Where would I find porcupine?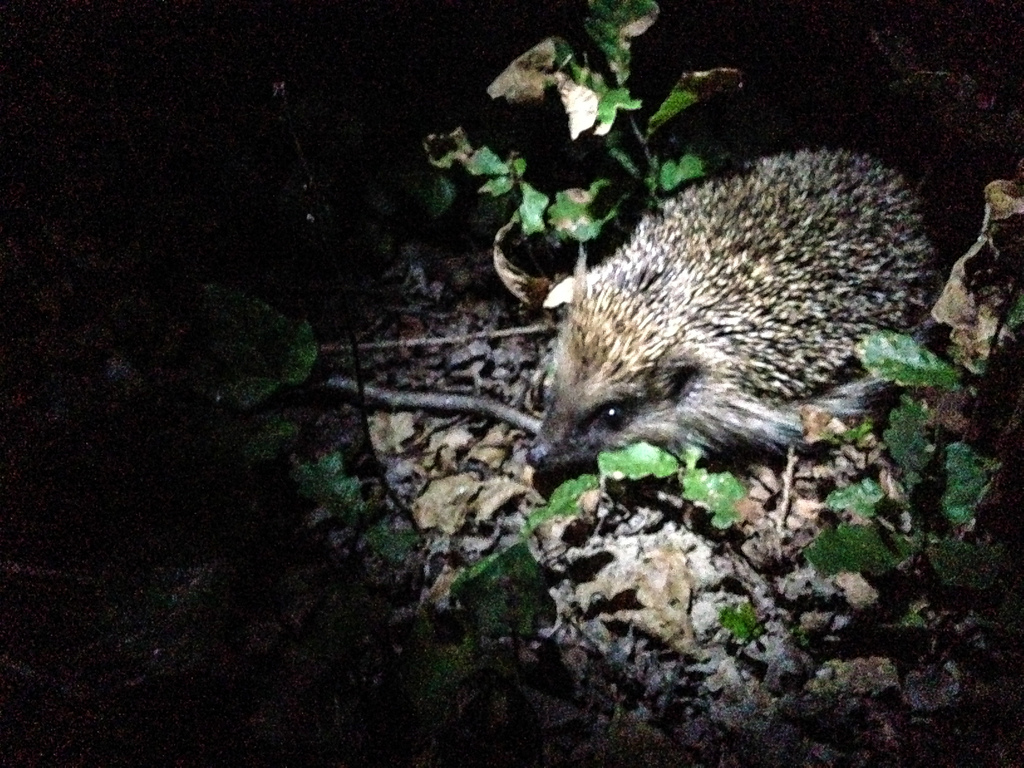
At 542:131:977:503.
